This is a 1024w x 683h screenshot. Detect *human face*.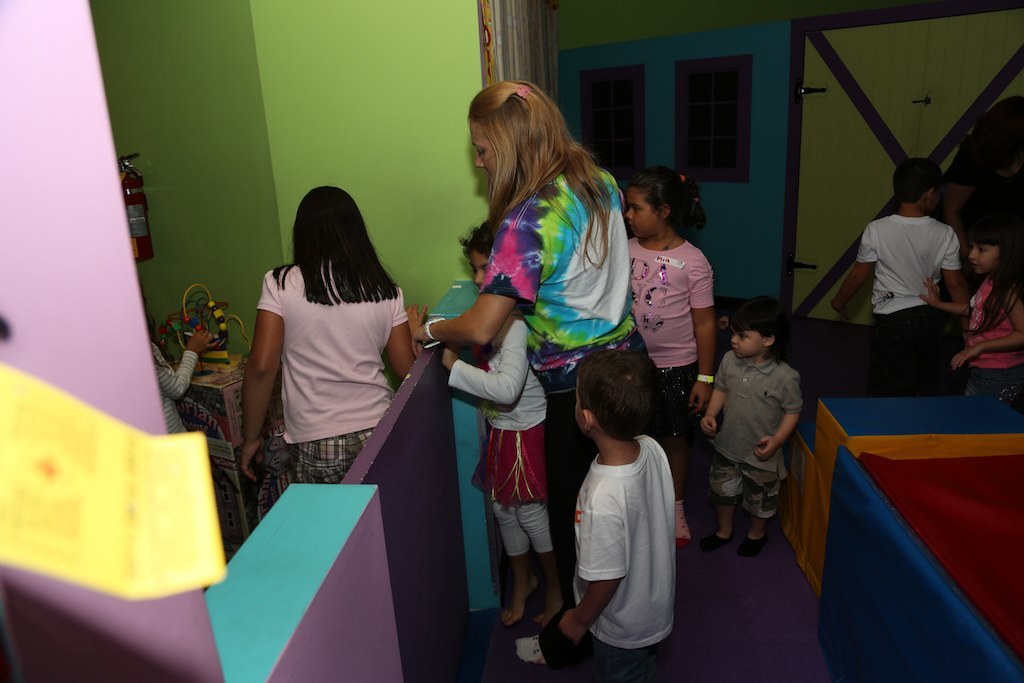
bbox(477, 258, 486, 282).
